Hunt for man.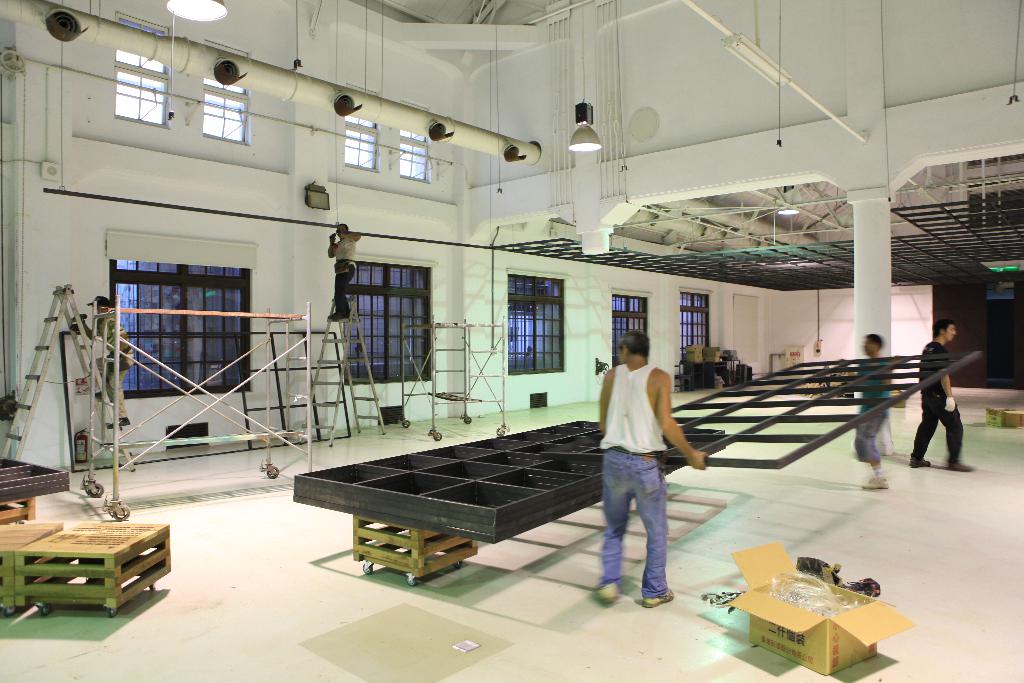
Hunted down at (595,342,701,613).
